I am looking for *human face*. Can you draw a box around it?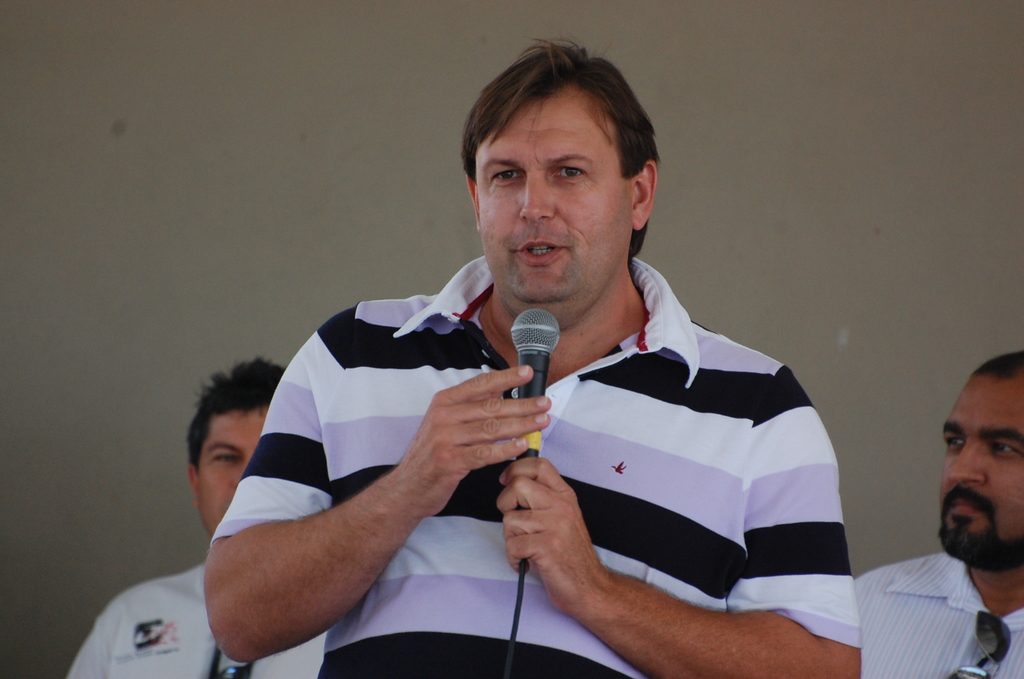
Sure, the bounding box is (left=943, top=375, right=1023, bottom=563).
